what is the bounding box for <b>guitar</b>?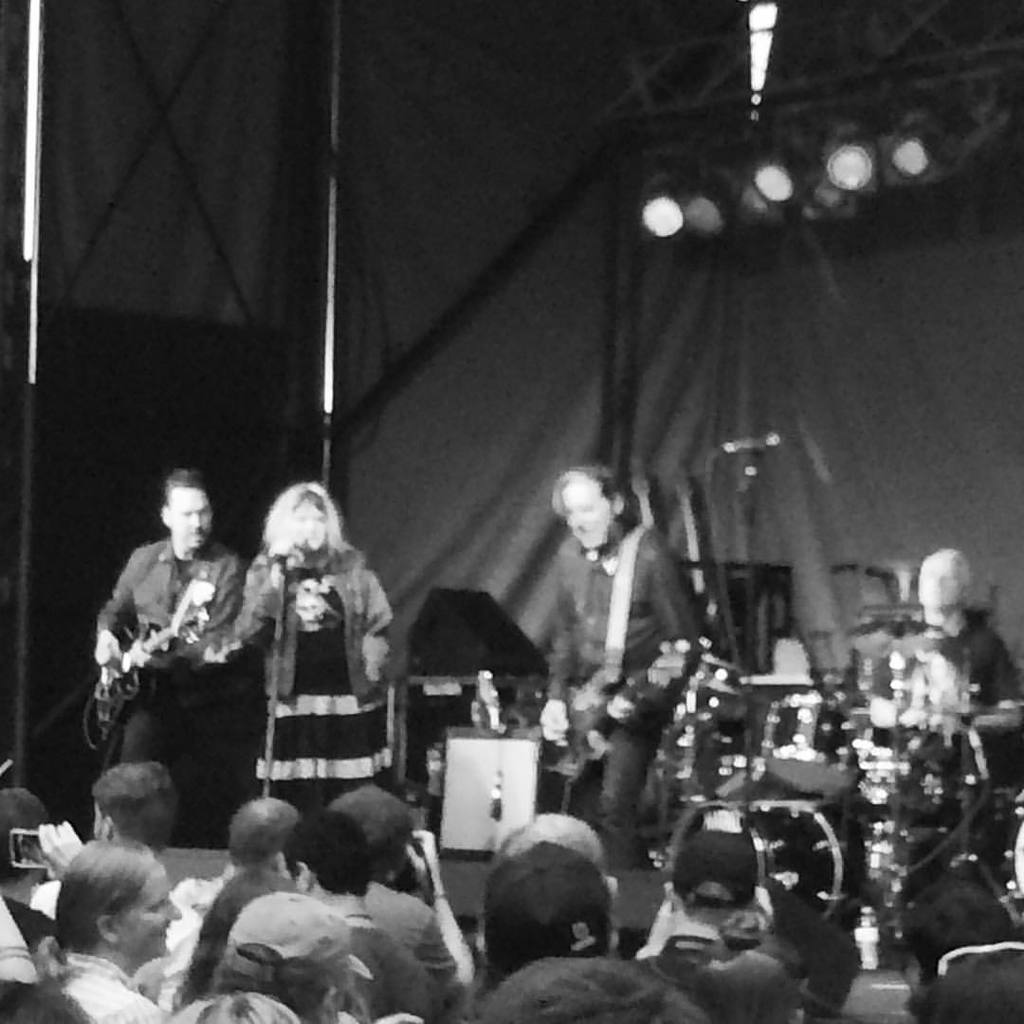
{"x1": 101, "y1": 595, "x2": 213, "y2": 724}.
